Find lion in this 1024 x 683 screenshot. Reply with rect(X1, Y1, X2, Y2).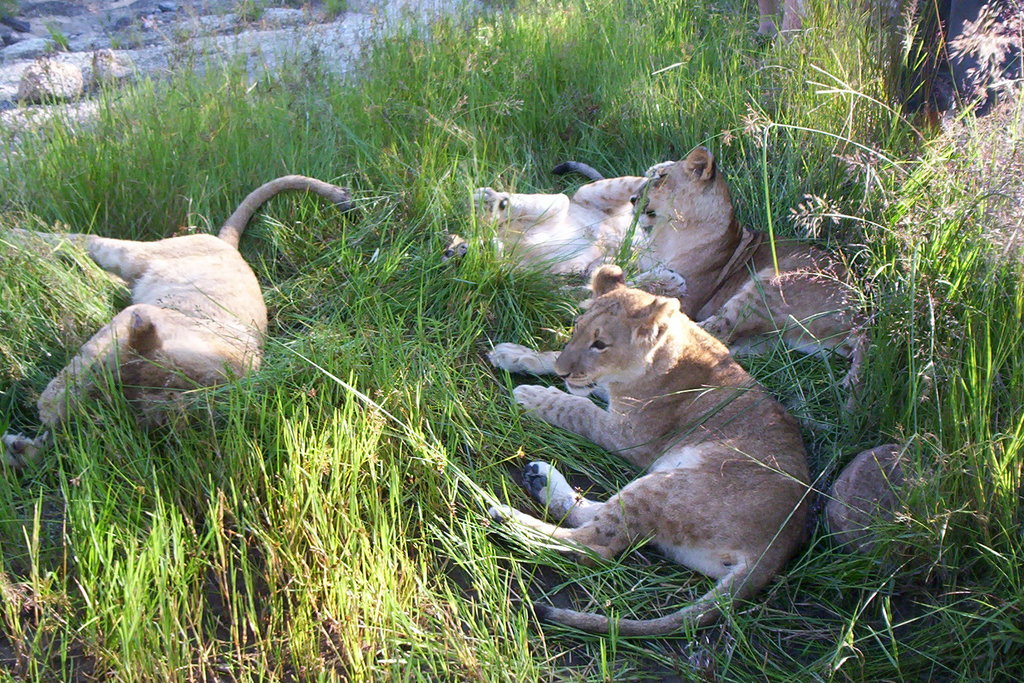
rect(435, 160, 655, 278).
